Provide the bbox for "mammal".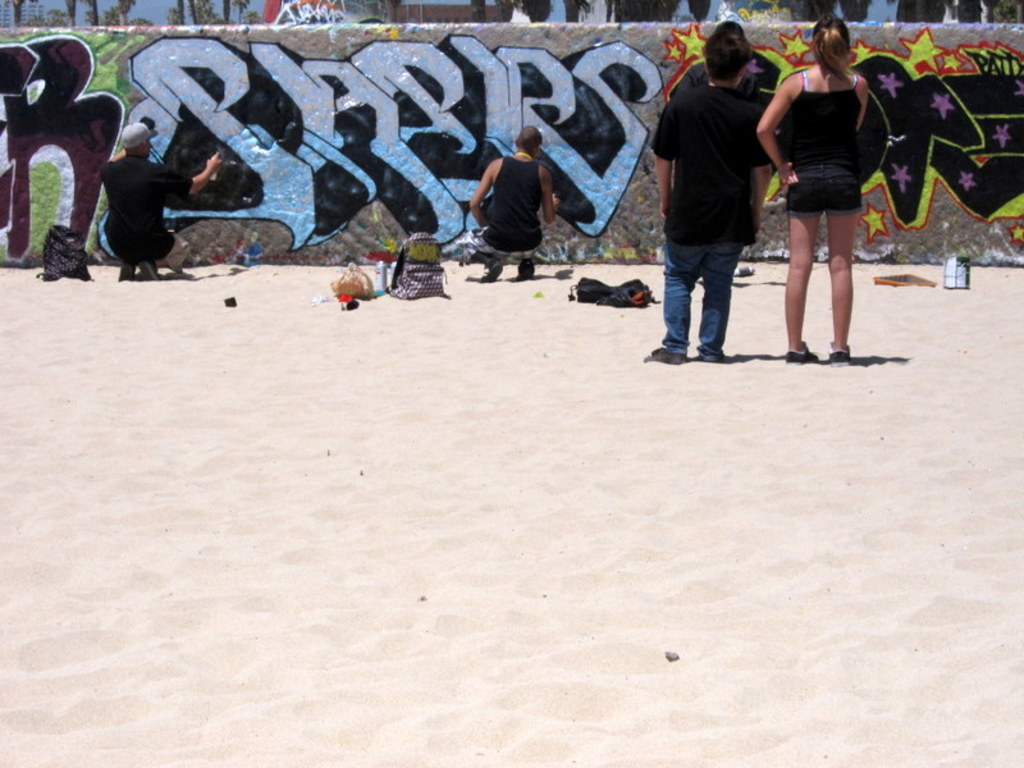
463 125 561 288.
